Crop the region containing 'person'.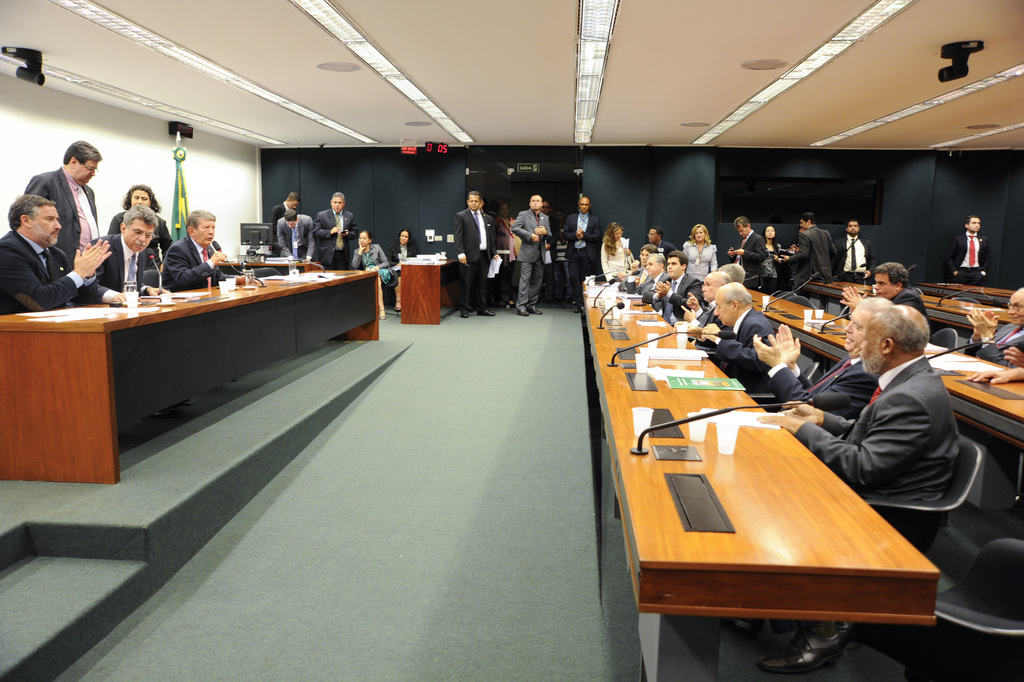
Crop region: <region>834, 218, 879, 282</region>.
